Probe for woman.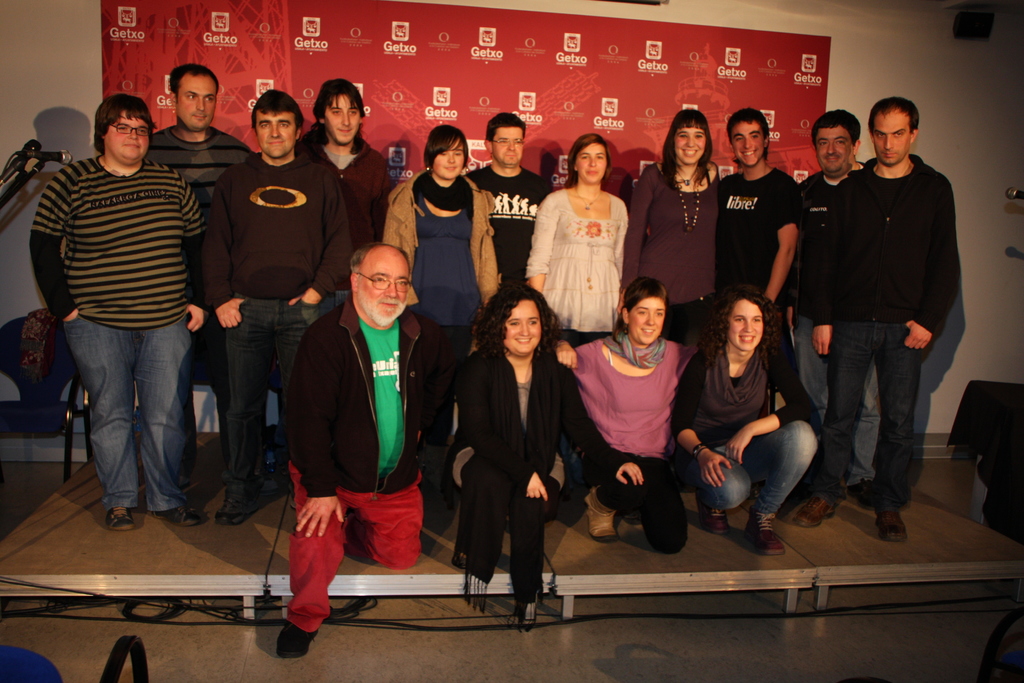
Probe result: <region>616, 109, 723, 350</region>.
